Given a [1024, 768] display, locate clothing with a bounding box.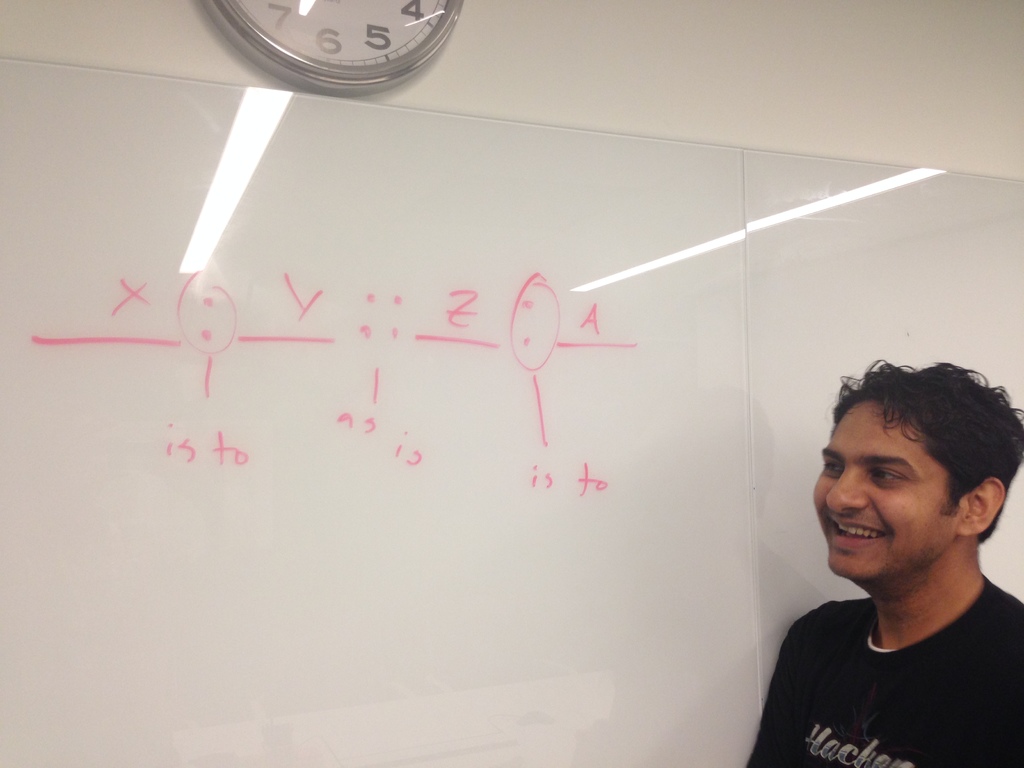
Located: bbox(767, 560, 1020, 755).
